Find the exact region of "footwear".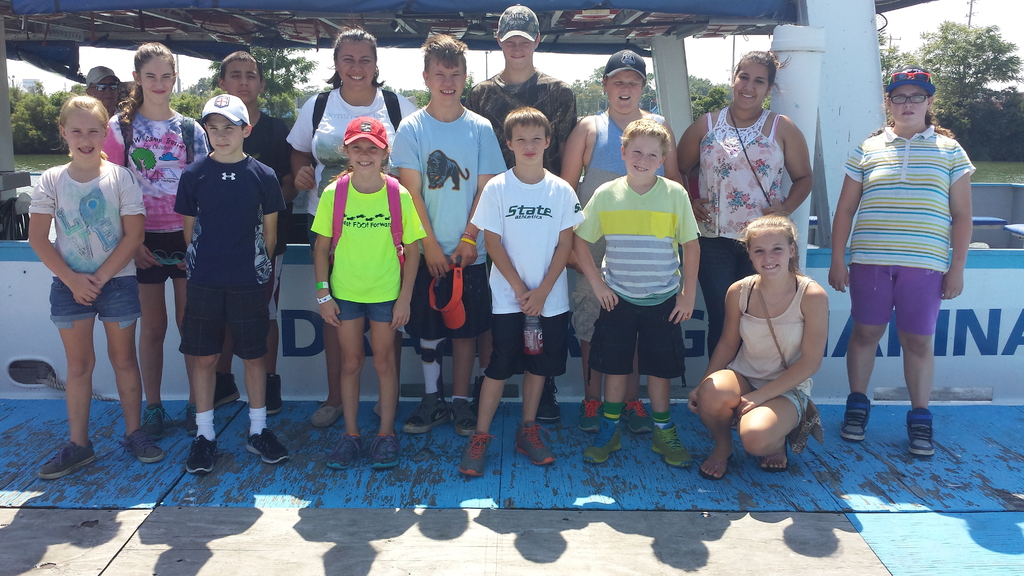
Exact region: 188 432 221 475.
